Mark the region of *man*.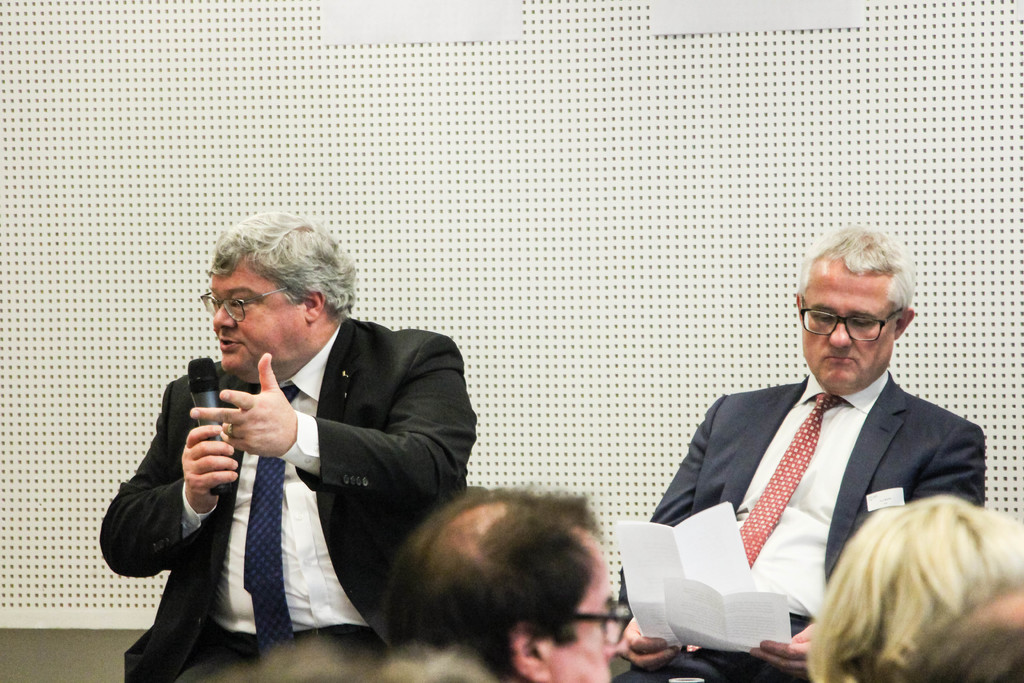
Region: <bbox>383, 486, 614, 682</bbox>.
